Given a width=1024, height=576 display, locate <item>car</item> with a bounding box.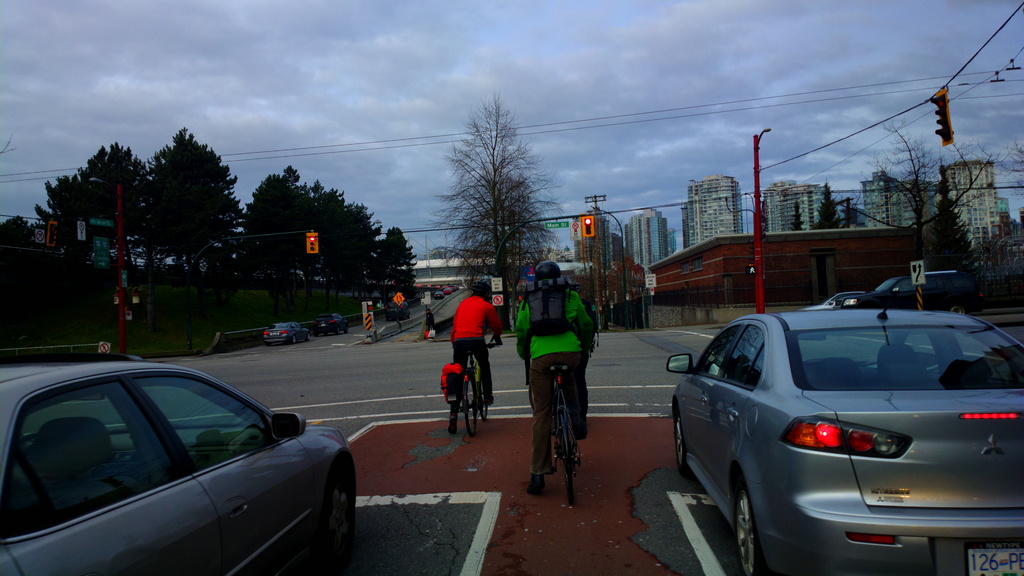
Located: <bbox>842, 269, 973, 317</bbox>.
